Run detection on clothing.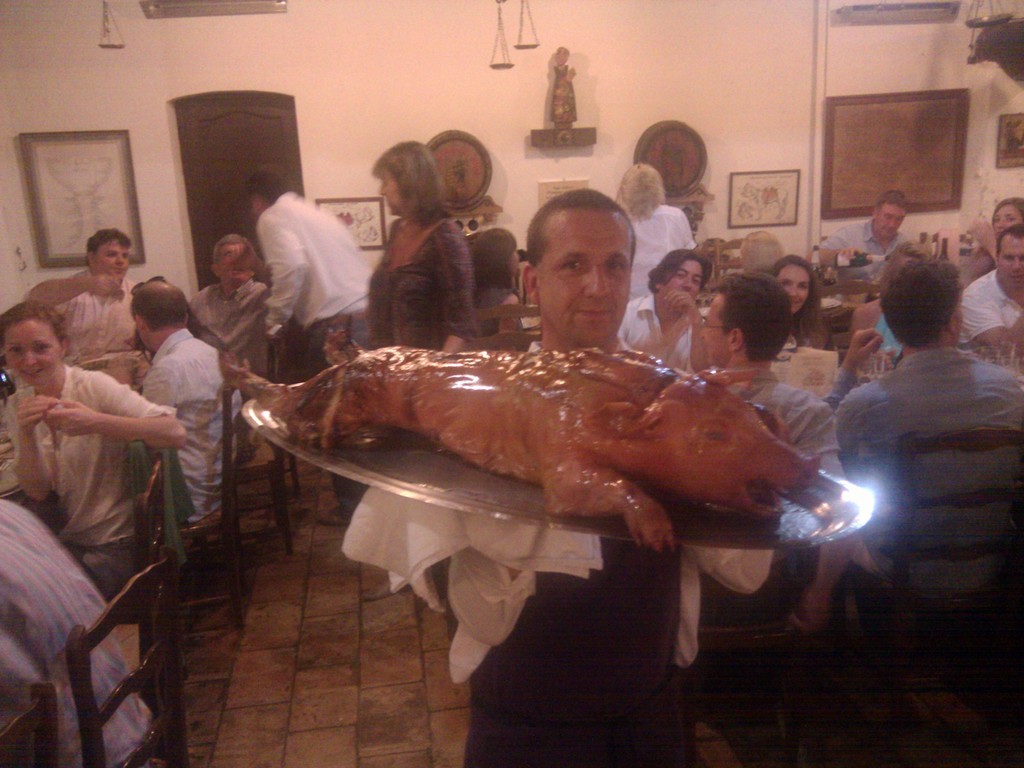
Result: x1=705, y1=357, x2=840, y2=764.
